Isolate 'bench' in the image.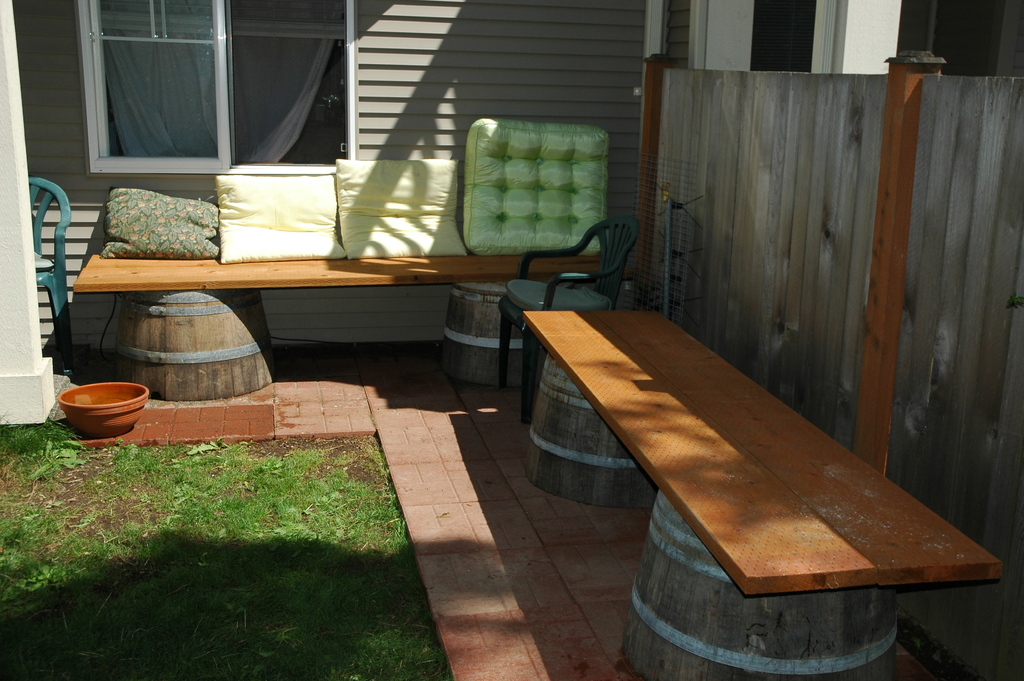
Isolated region: (left=538, top=247, right=989, bottom=680).
